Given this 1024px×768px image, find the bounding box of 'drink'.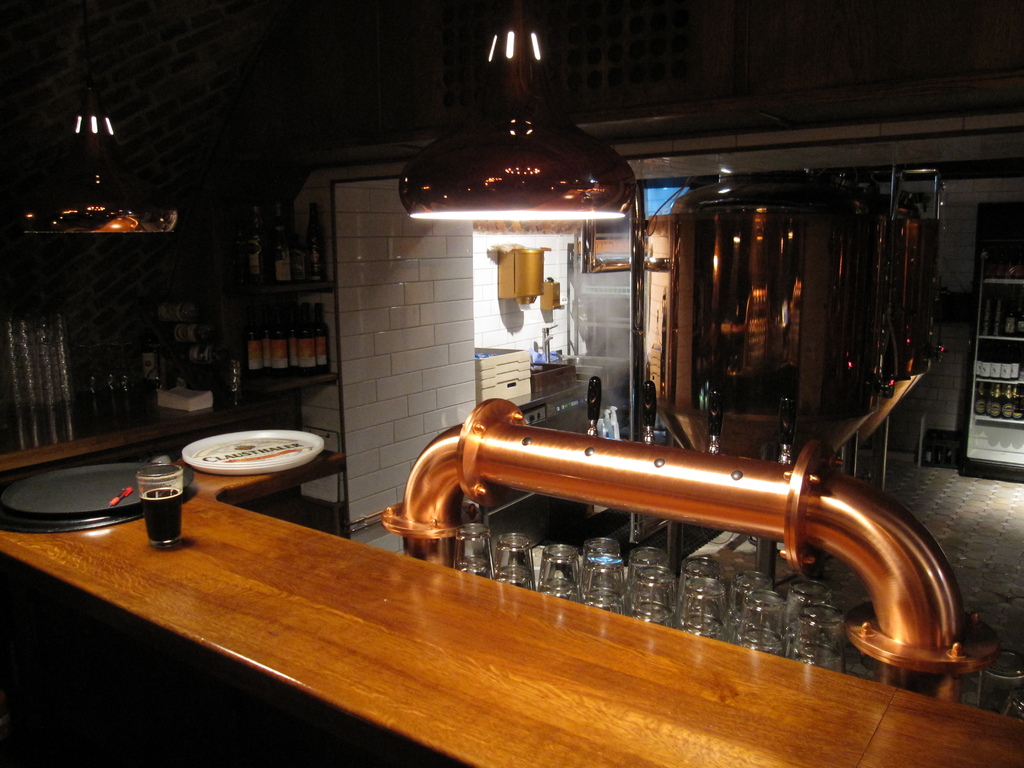
region(138, 486, 185, 550).
